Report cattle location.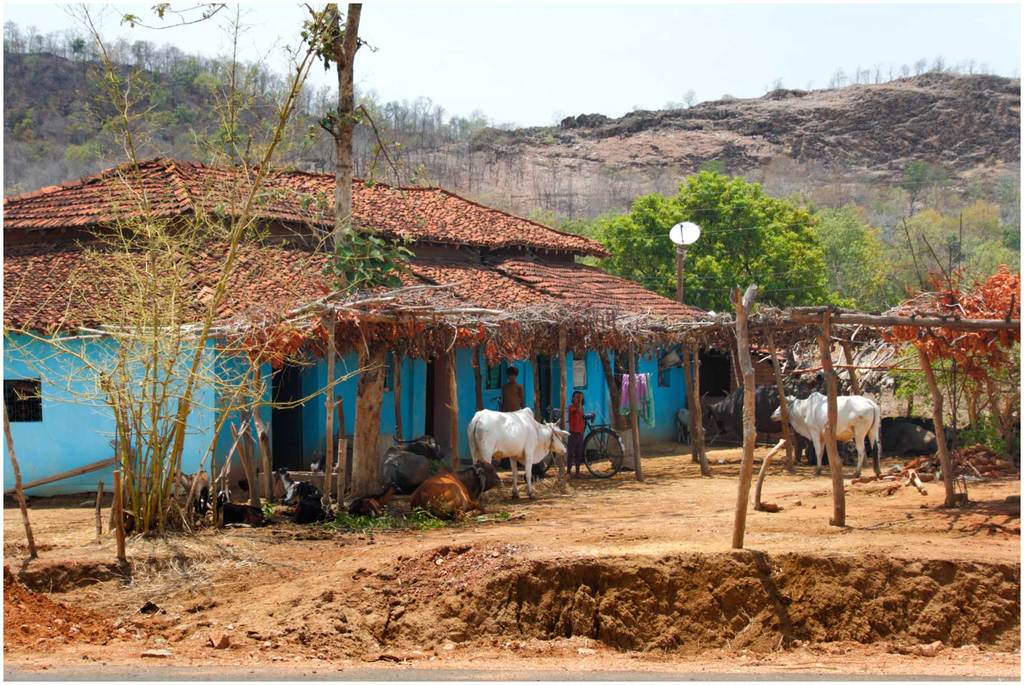
Report: [388, 433, 434, 496].
